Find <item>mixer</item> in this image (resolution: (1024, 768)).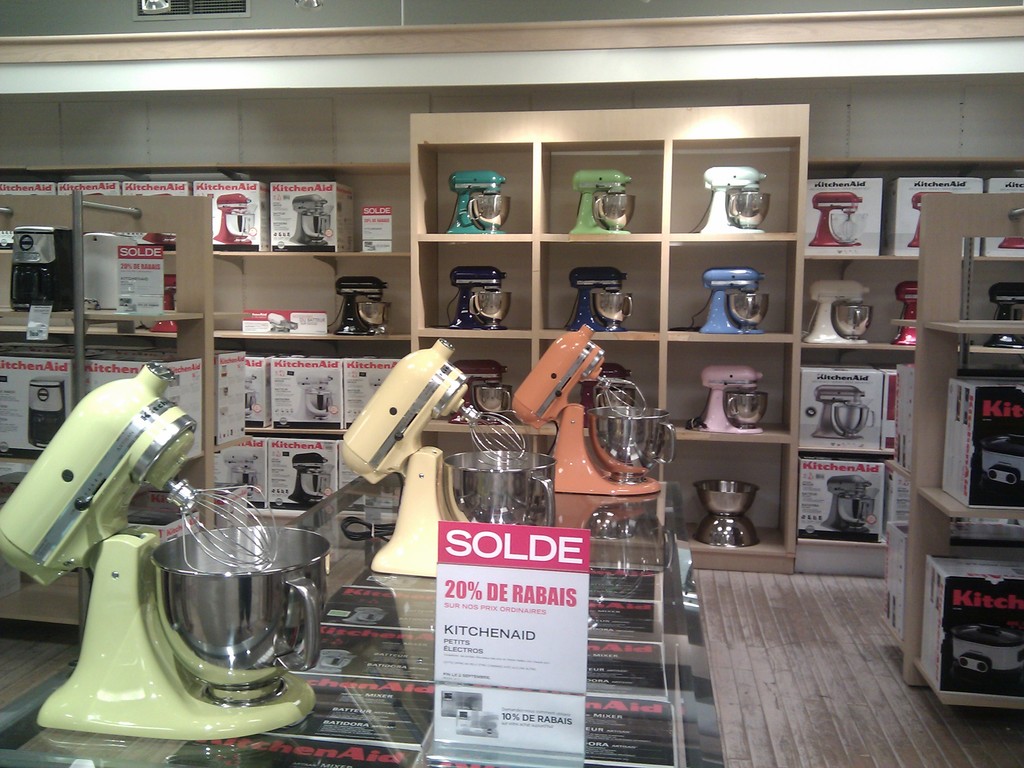
l=442, t=165, r=515, b=236.
